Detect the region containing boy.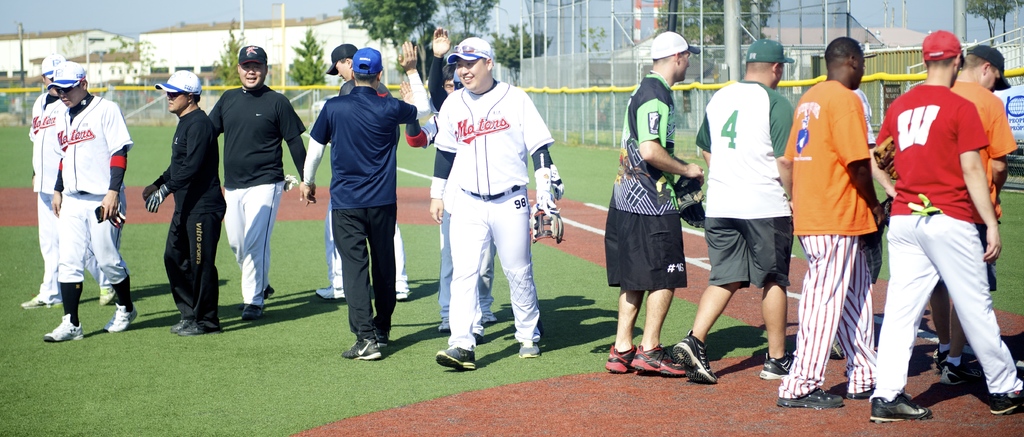
42,58,139,344.
